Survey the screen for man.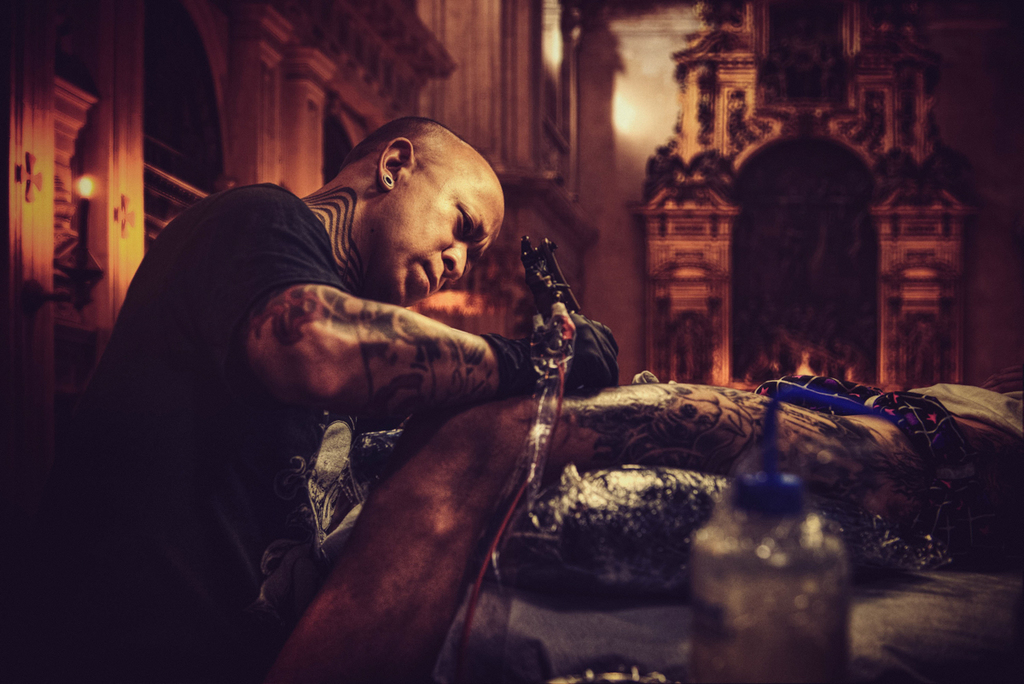
Survey found: x1=63, y1=106, x2=641, y2=650.
